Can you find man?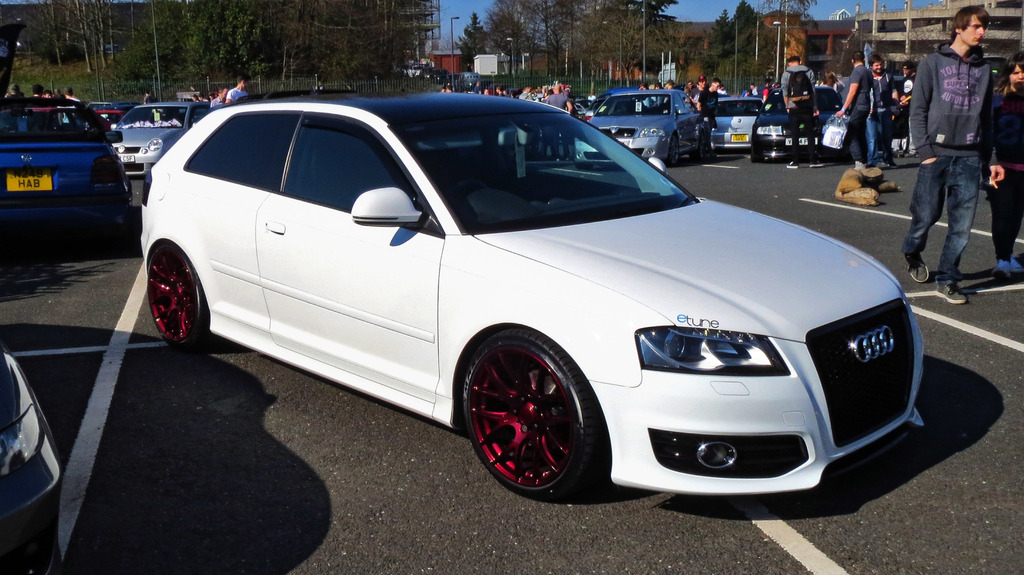
Yes, bounding box: <region>695, 78, 721, 159</region>.
